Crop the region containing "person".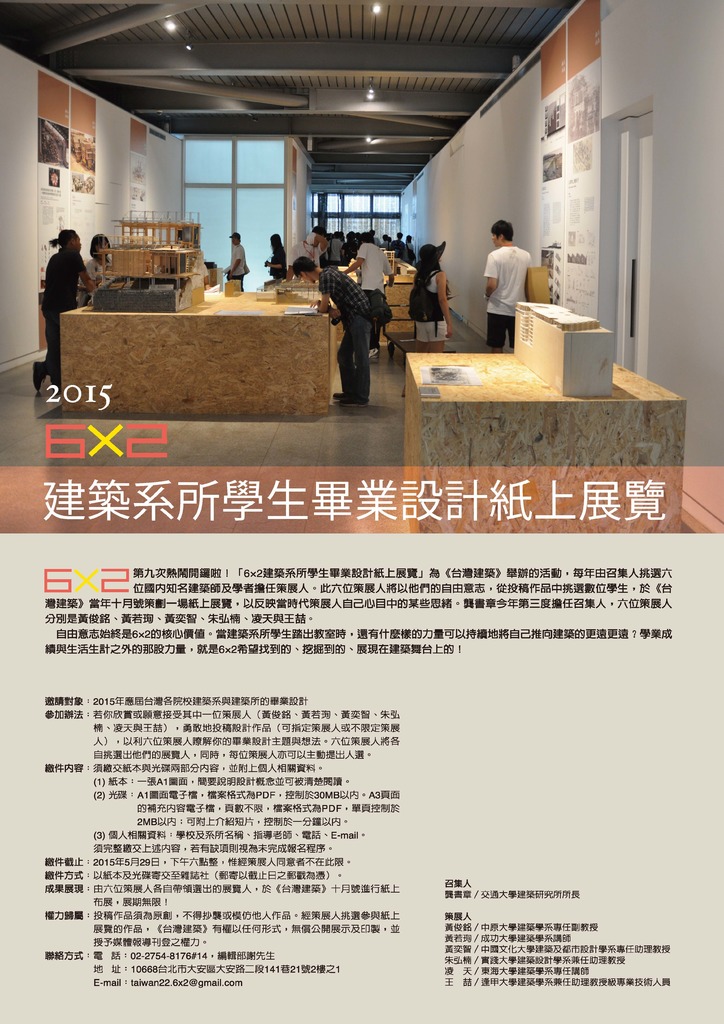
Crop region: bbox(228, 230, 249, 281).
